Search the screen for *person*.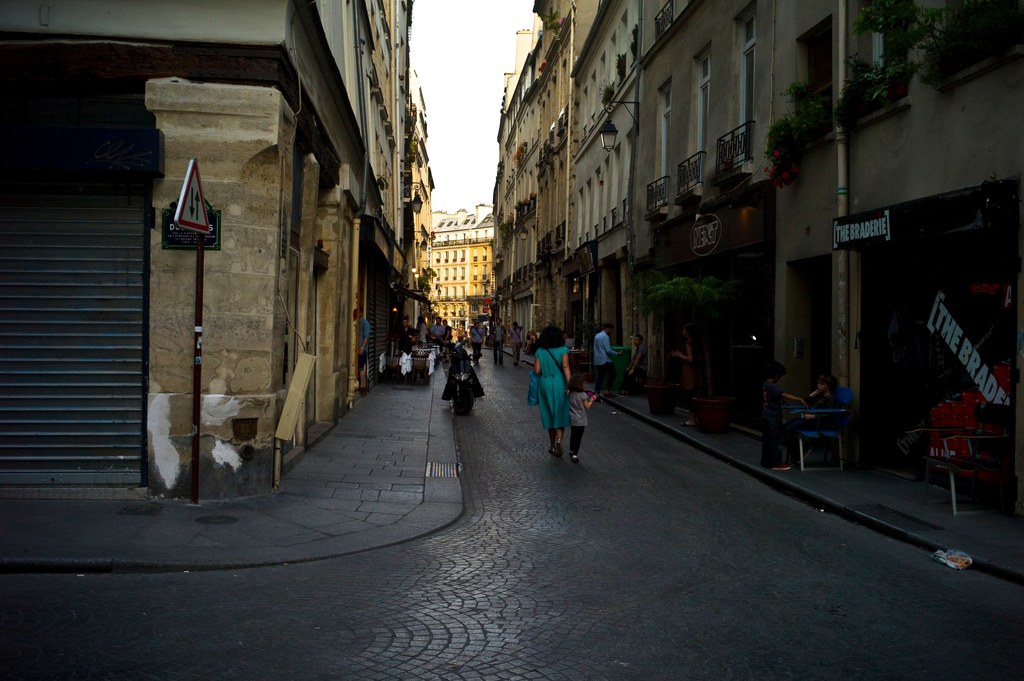
Found at [490,316,504,364].
